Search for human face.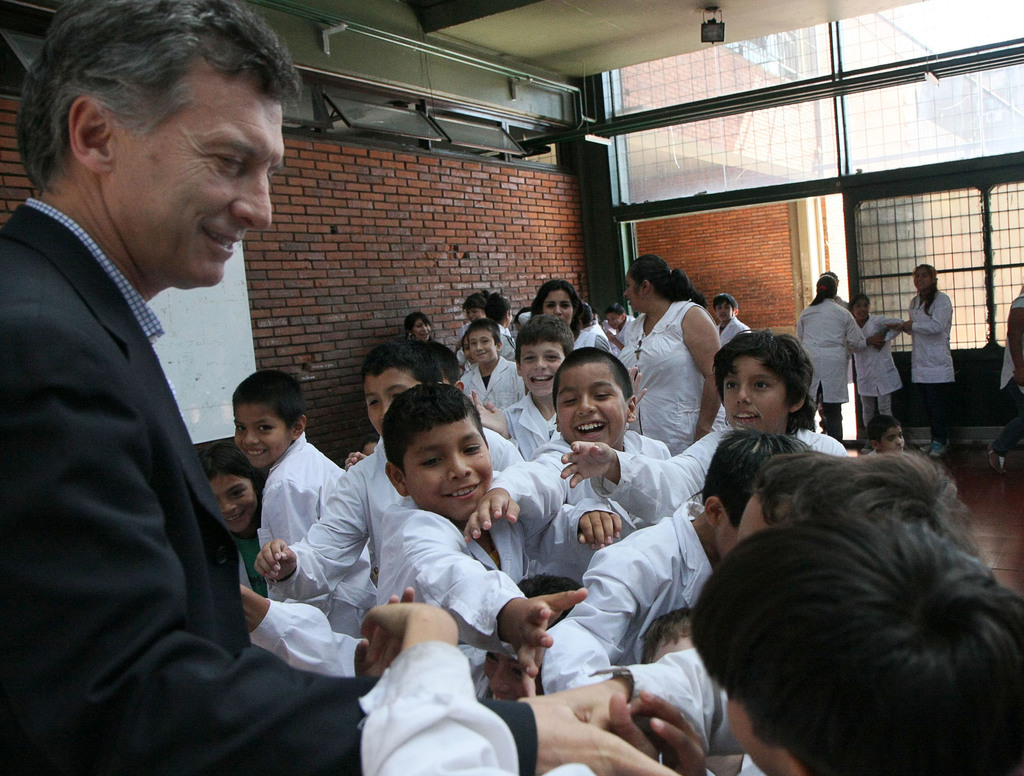
Found at [553, 369, 627, 447].
